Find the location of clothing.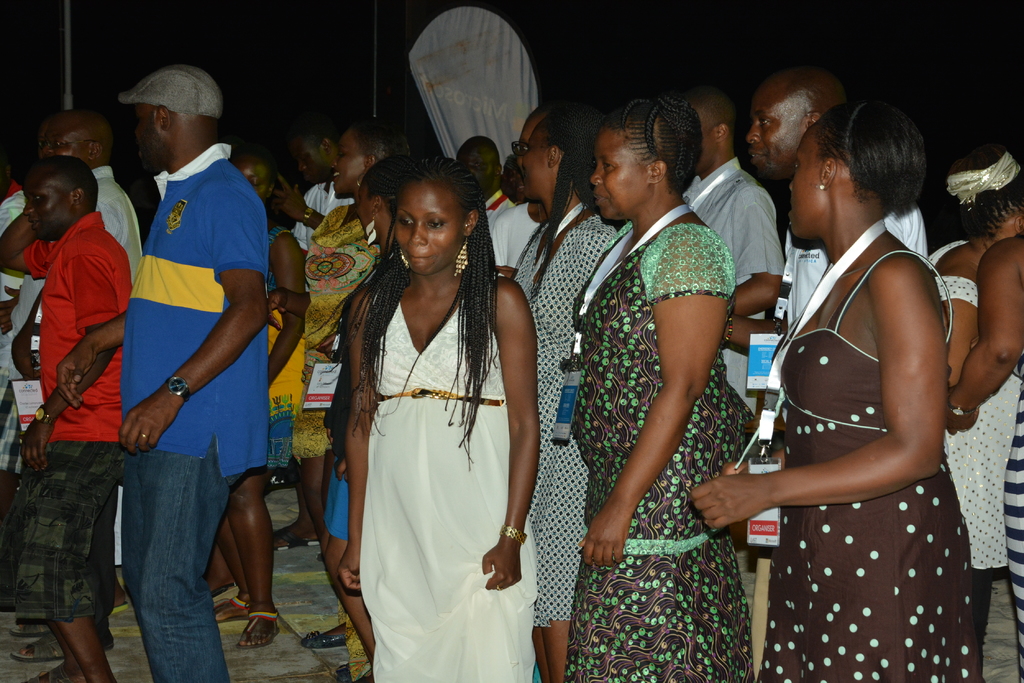
Location: (291, 179, 353, 245).
